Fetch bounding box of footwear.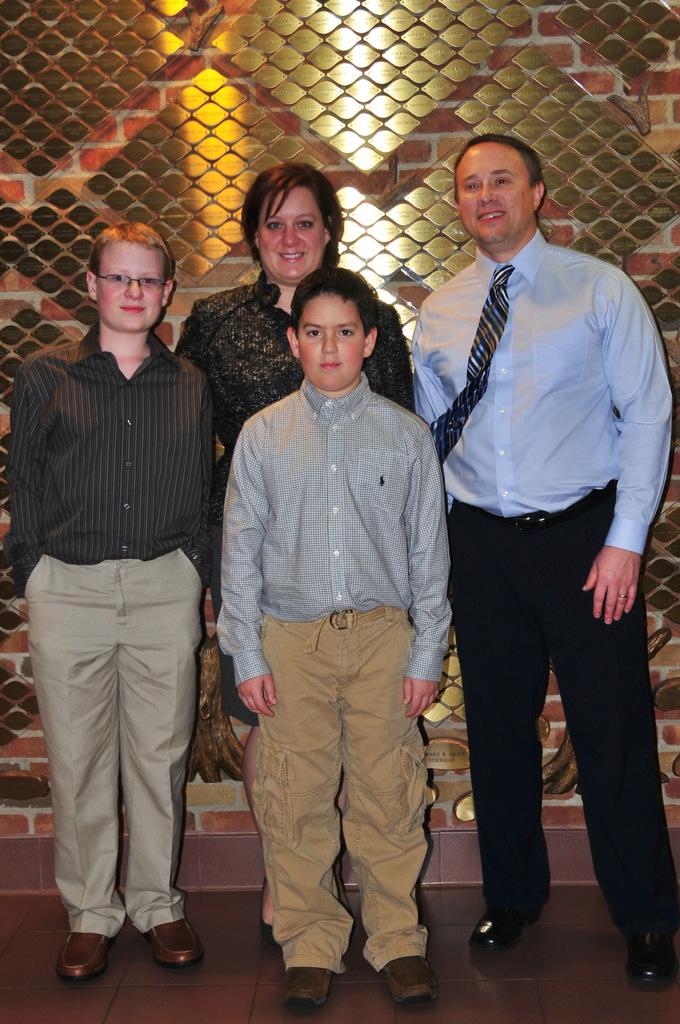
Bbox: 149,922,205,967.
